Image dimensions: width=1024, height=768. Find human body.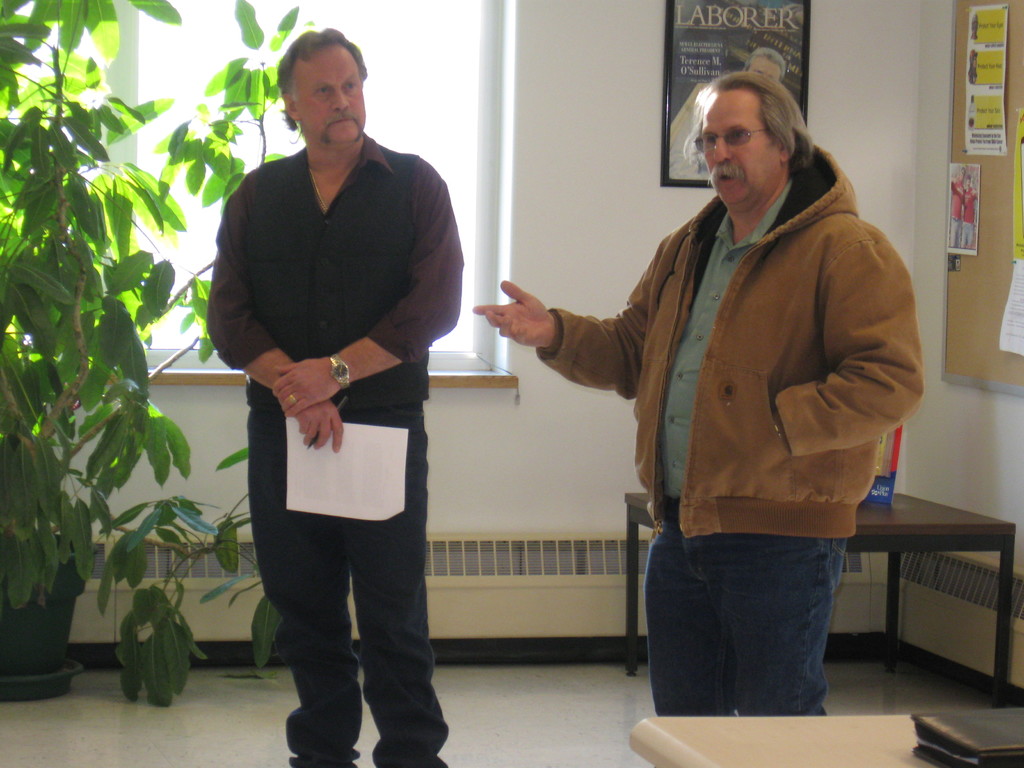
[211,28,460,767].
